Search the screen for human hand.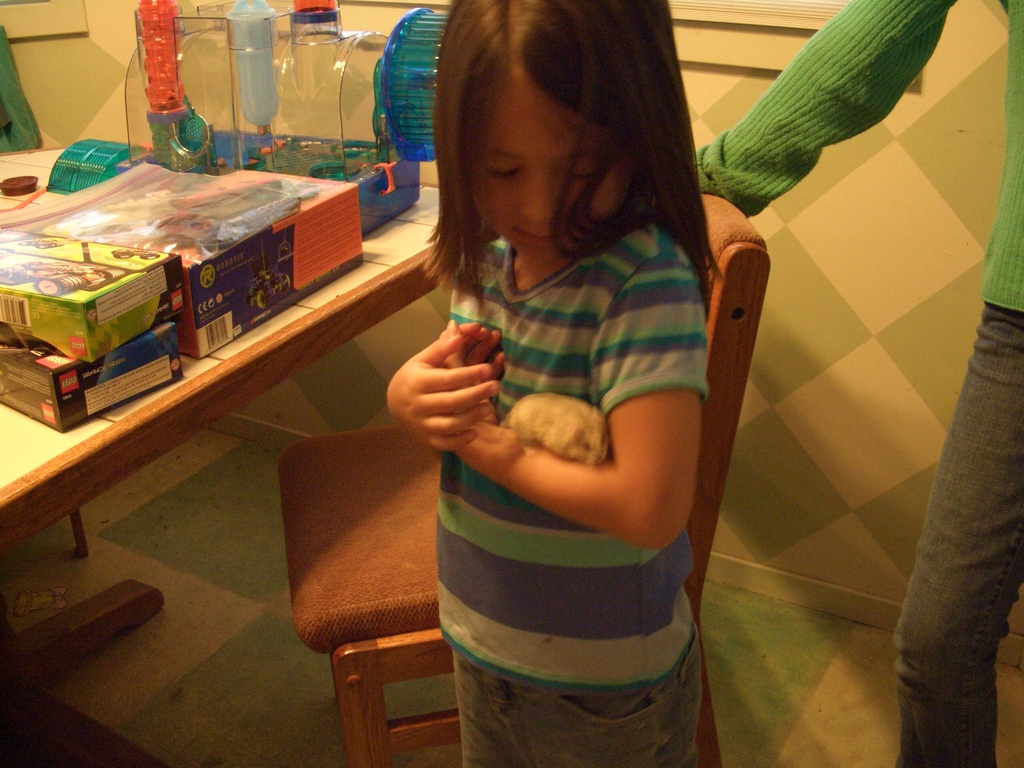
Found at <bbox>433, 323, 499, 450</bbox>.
